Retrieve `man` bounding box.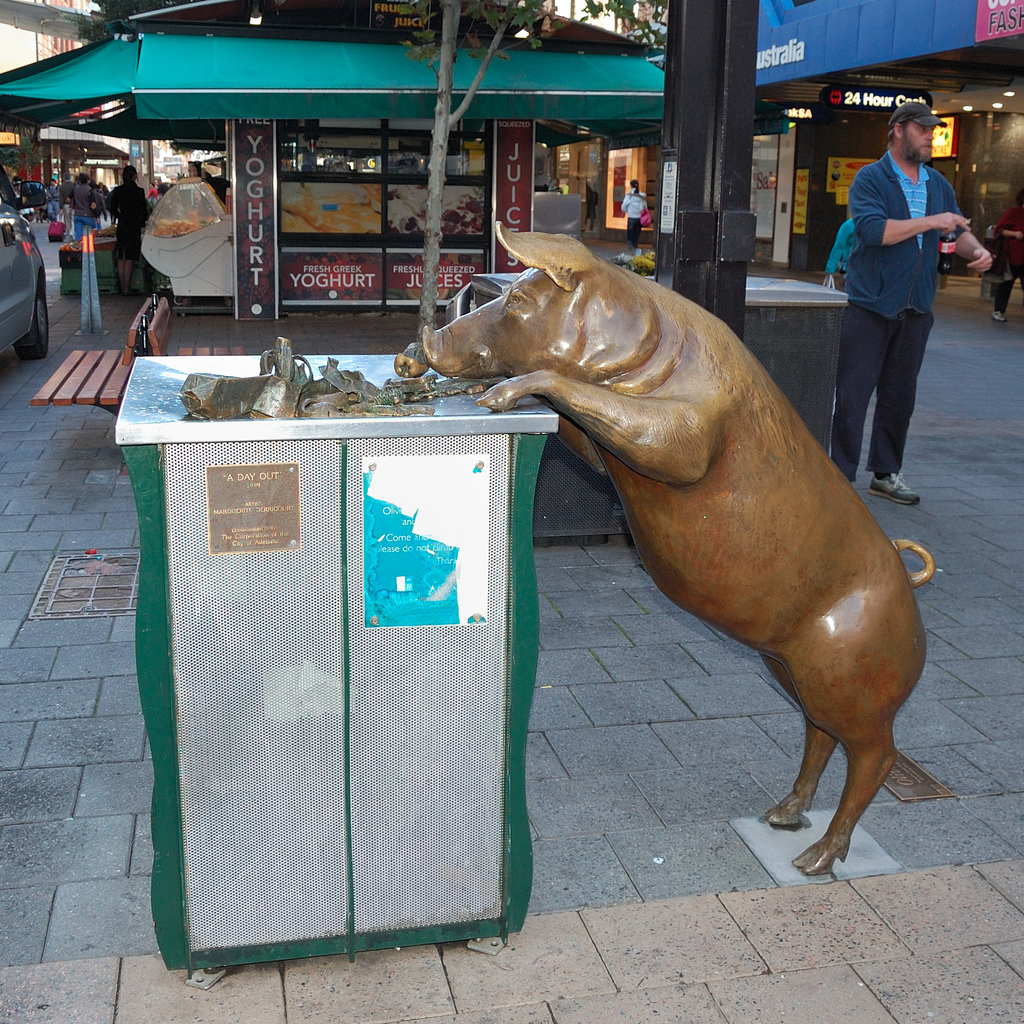
Bounding box: rect(72, 172, 100, 242).
